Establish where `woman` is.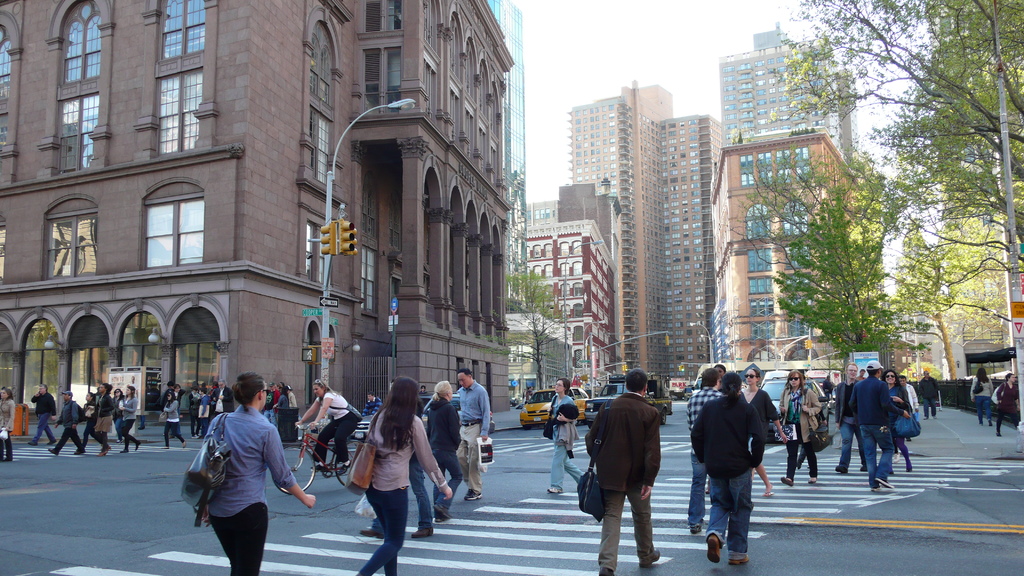
Established at (left=111, top=387, right=125, bottom=438).
